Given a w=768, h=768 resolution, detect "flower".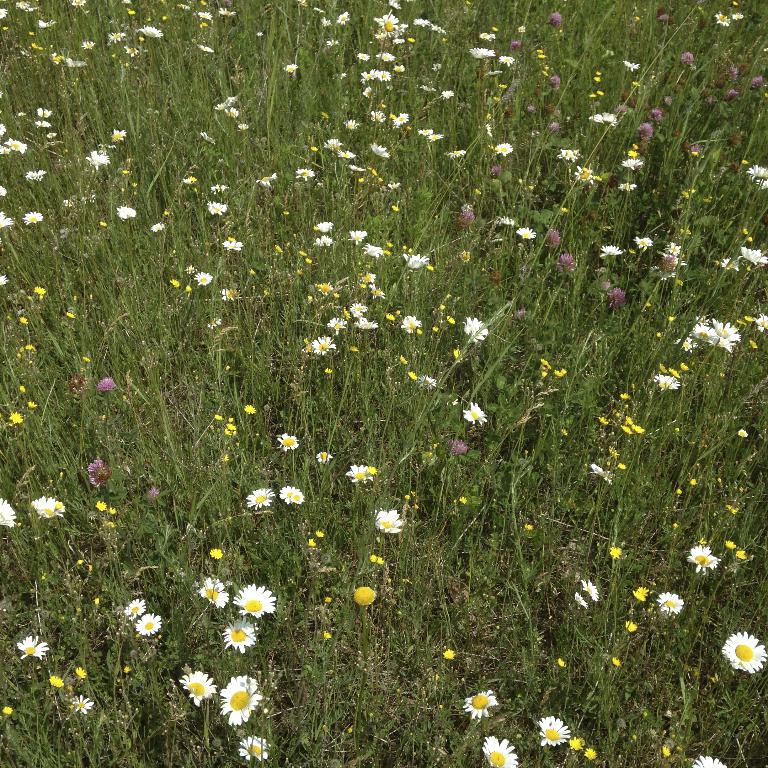
386/0/405/11.
